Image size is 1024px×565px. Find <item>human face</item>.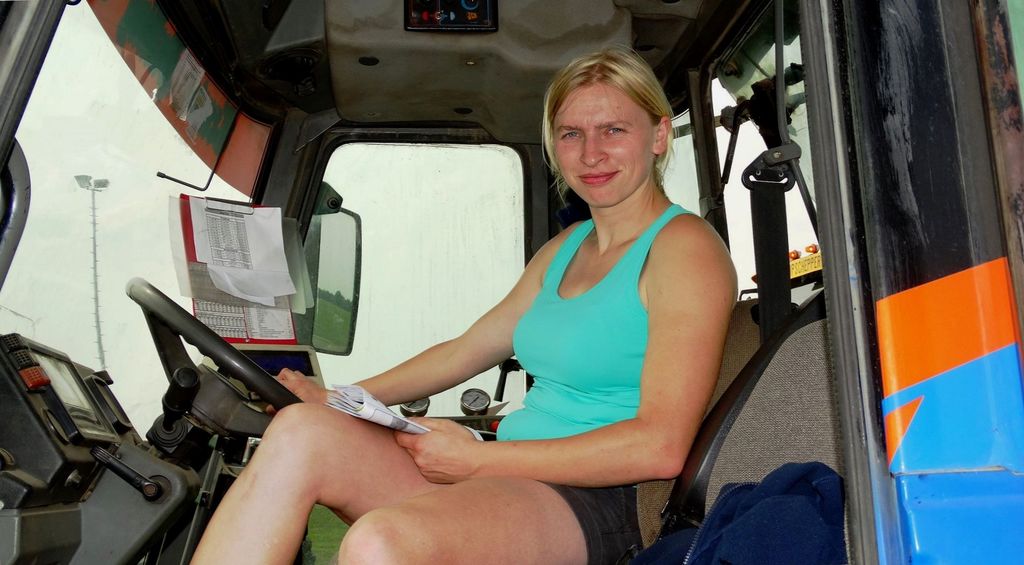
rect(553, 81, 657, 206).
